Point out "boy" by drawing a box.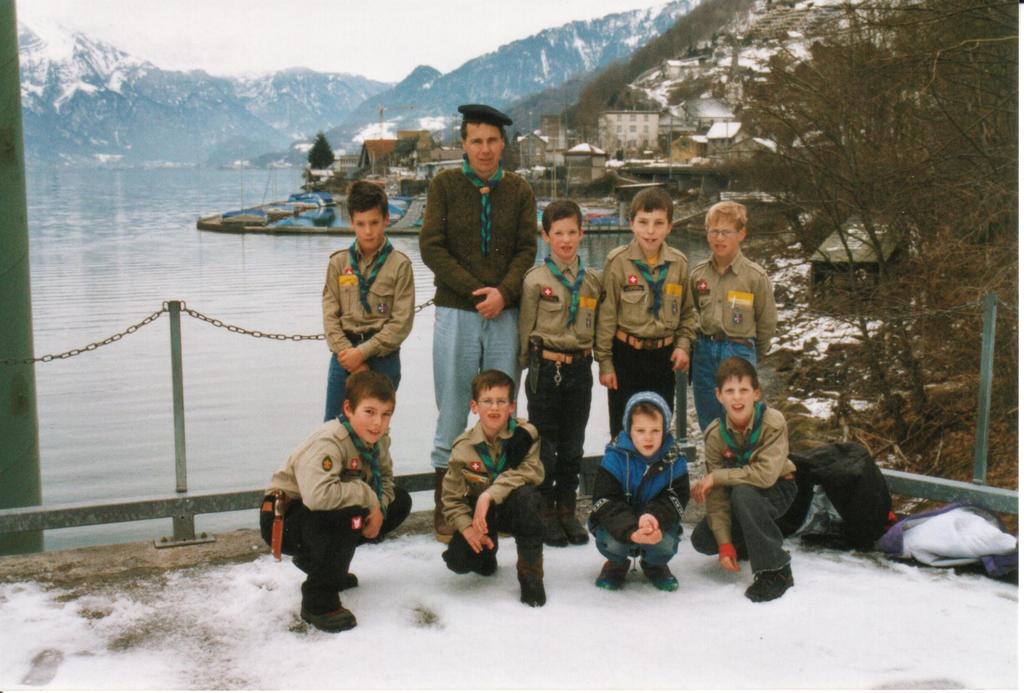
<bbox>261, 367, 424, 628</bbox>.
